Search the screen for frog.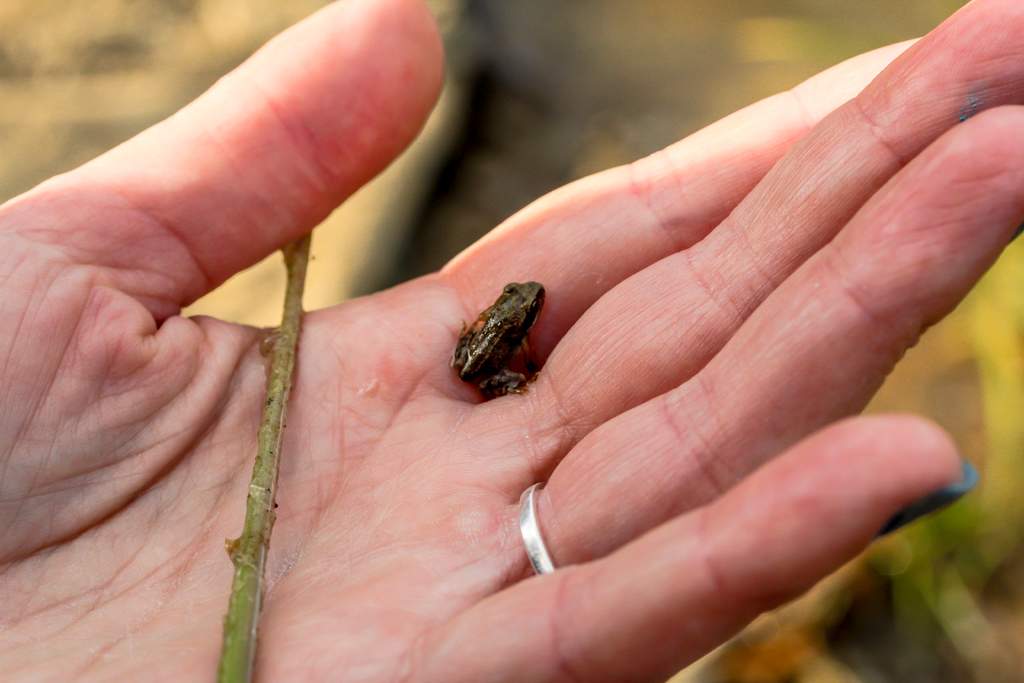
Found at x1=449, y1=279, x2=546, y2=397.
